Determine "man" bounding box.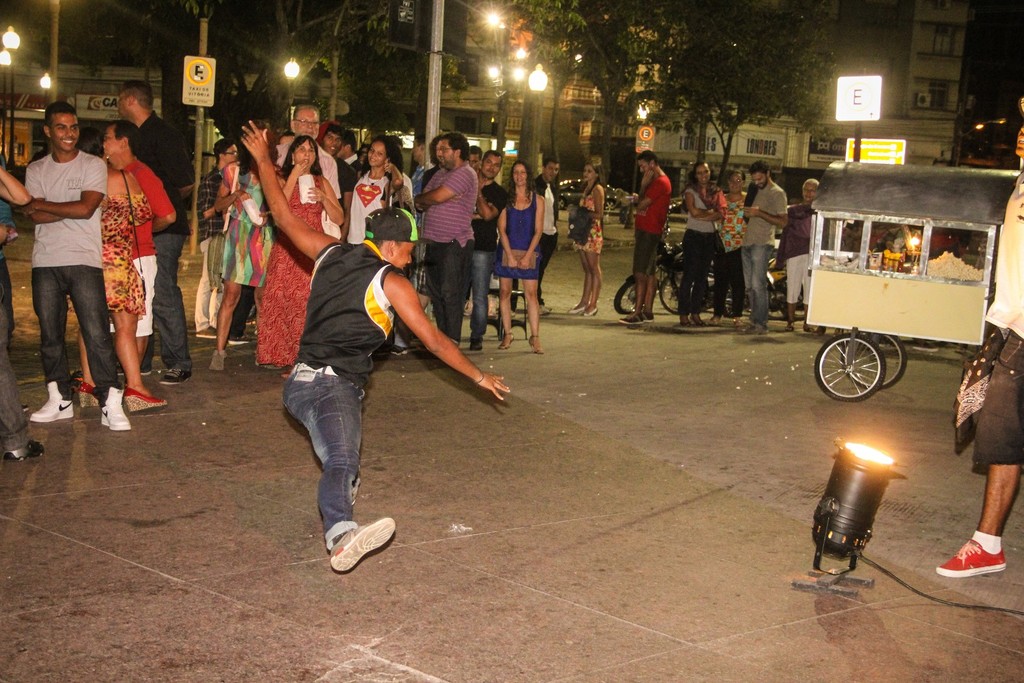
Determined: [314, 119, 357, 242].
